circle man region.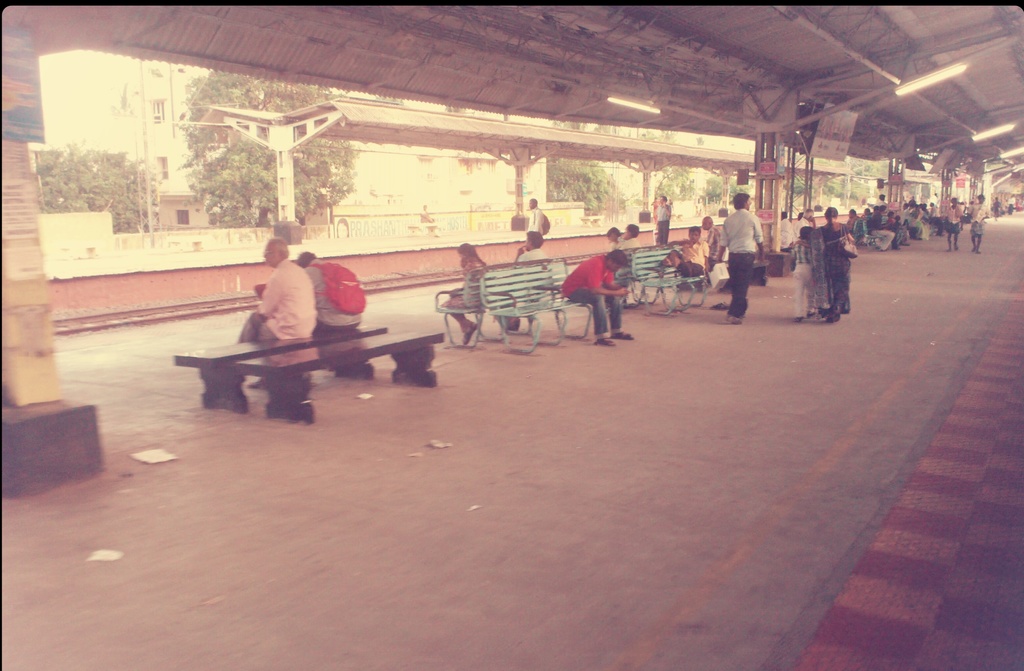
Region: (294,249,368,334).
